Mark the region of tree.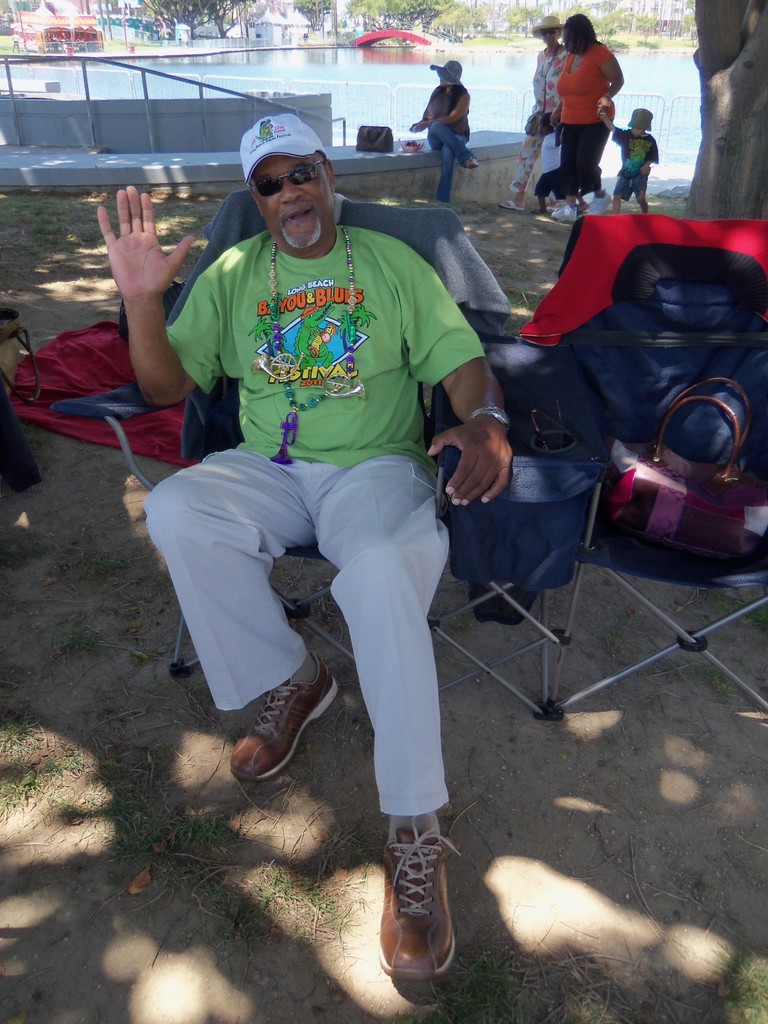
Region: crop(200, 0, 253, 46).
